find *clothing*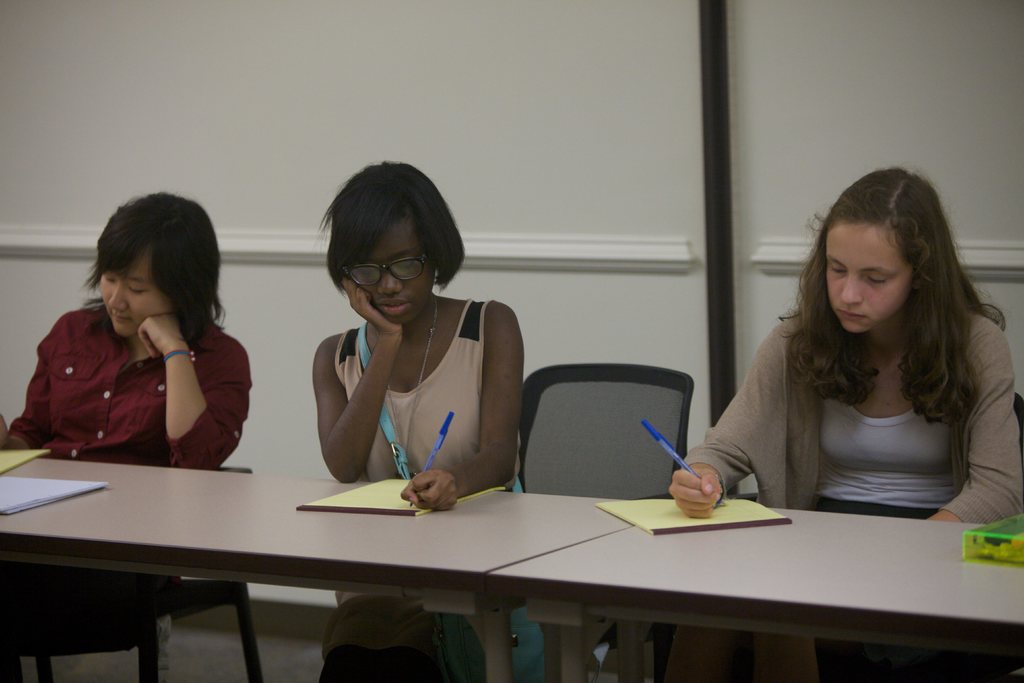
box(20, 296, 243, 480)
